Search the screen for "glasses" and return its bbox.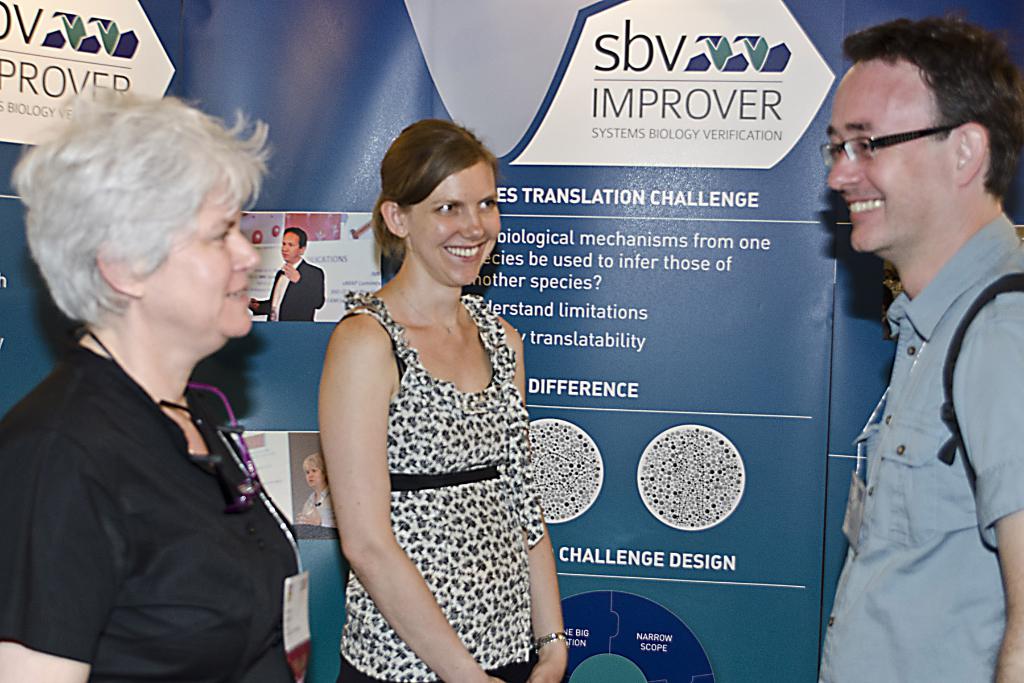
Found: box=[819, 116, 950, 169].
